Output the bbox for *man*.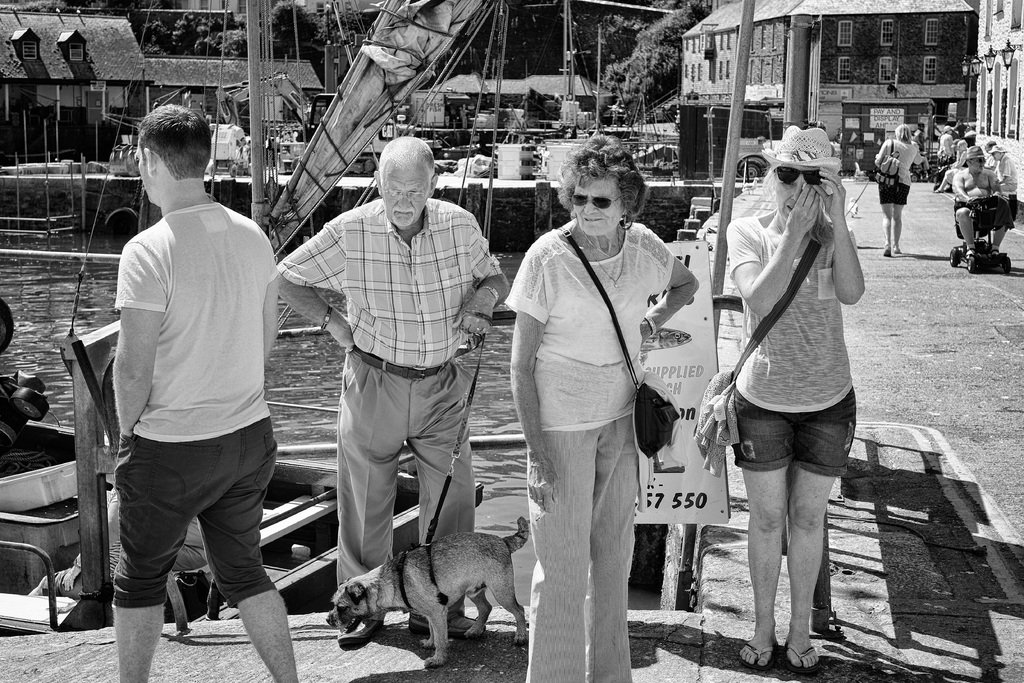
detection(934, 138, 959, 188).
